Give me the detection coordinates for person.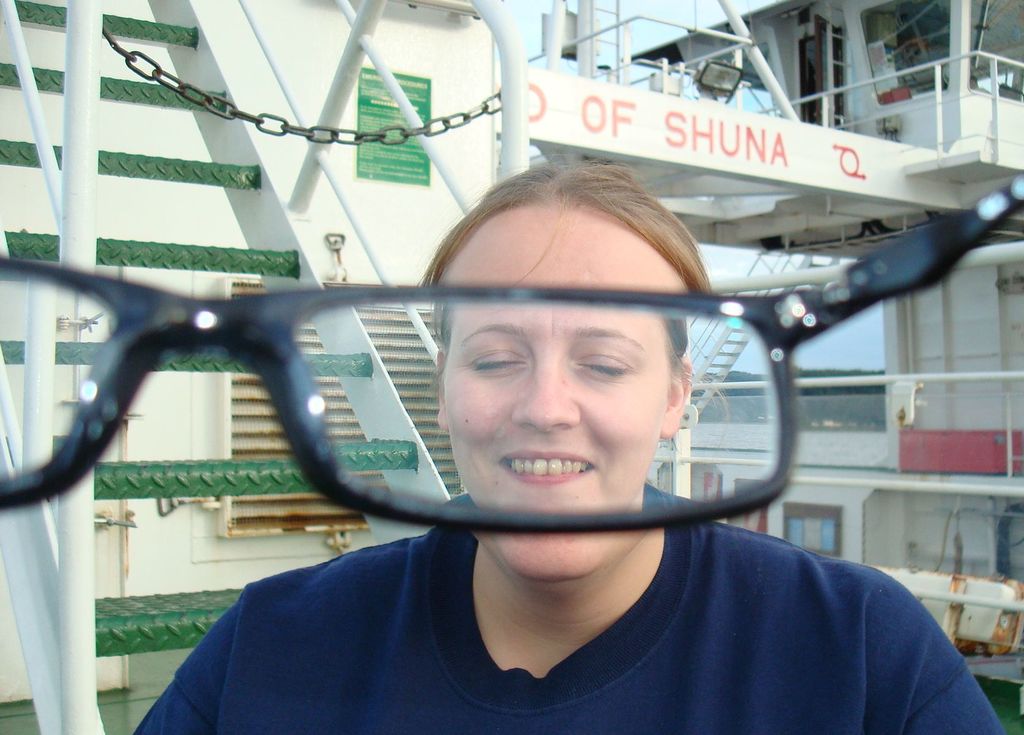
bbox=[189, 142, 878, 734].
